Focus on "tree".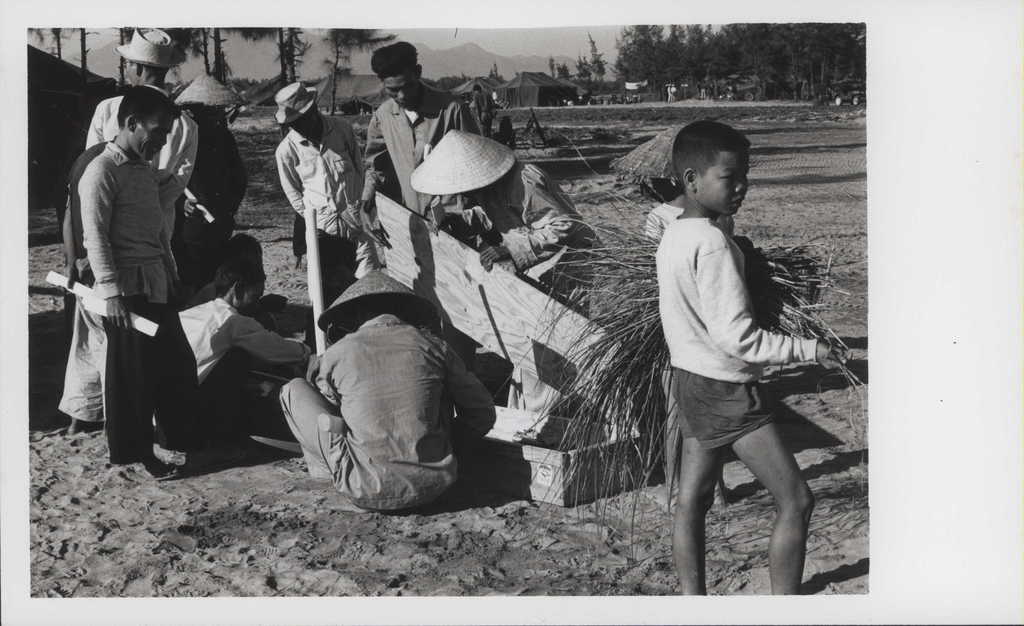
Focused at 118/29/124/83.
